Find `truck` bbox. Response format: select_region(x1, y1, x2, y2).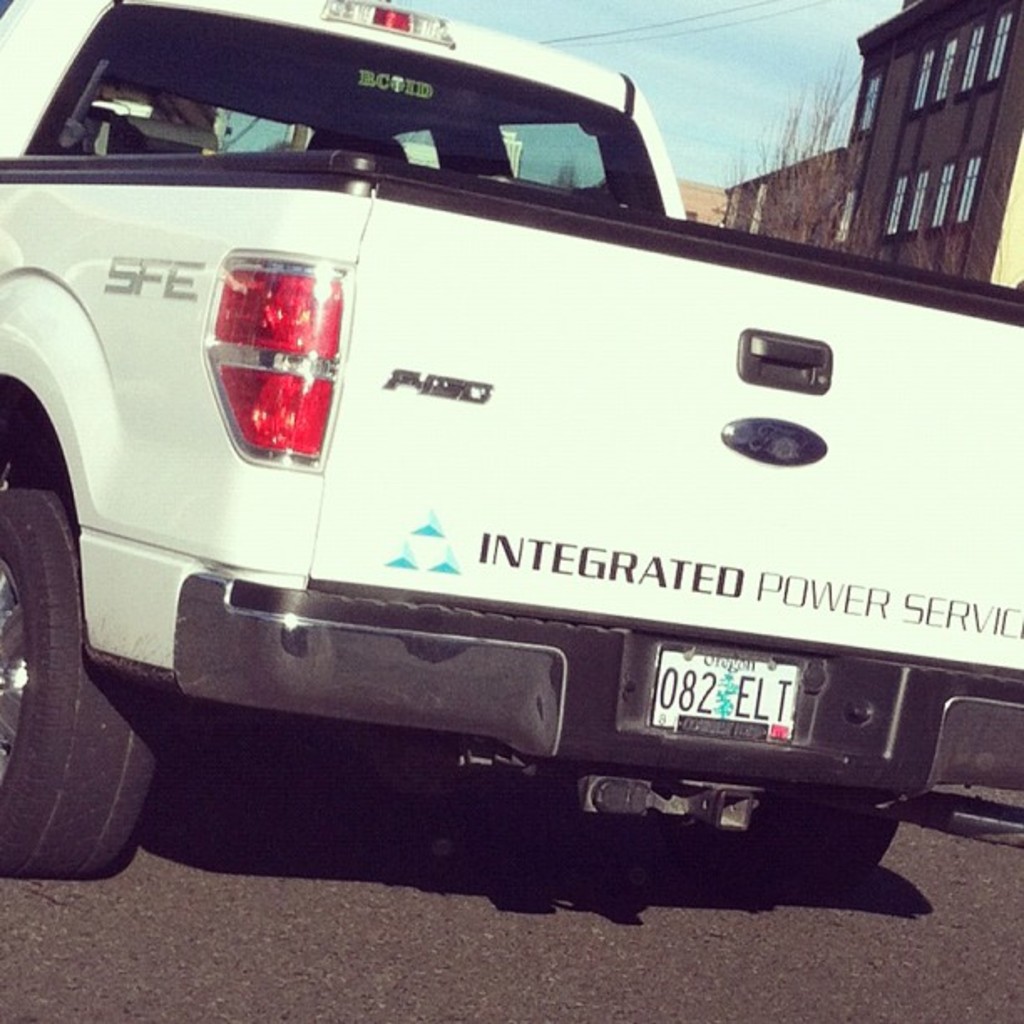
select_region(0, 47, 1001, 919).
